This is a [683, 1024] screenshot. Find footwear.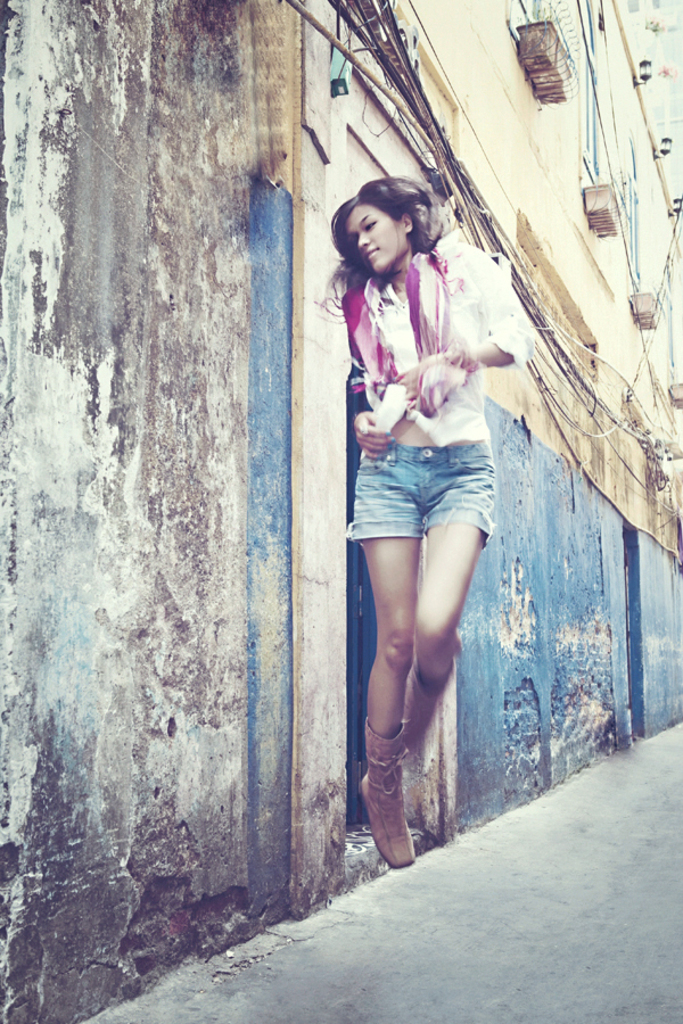
Bounding box: crop(362, 726, 436, 870).
